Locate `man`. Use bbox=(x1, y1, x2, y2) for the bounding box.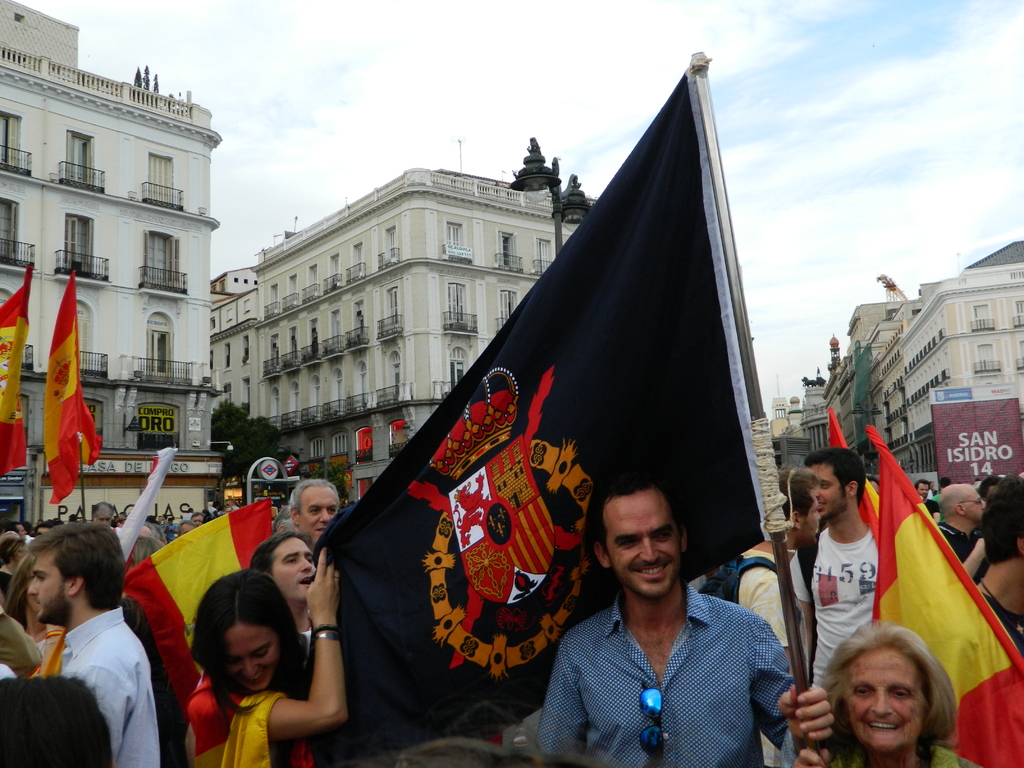
bbox=(914, 477, 932, 504).
